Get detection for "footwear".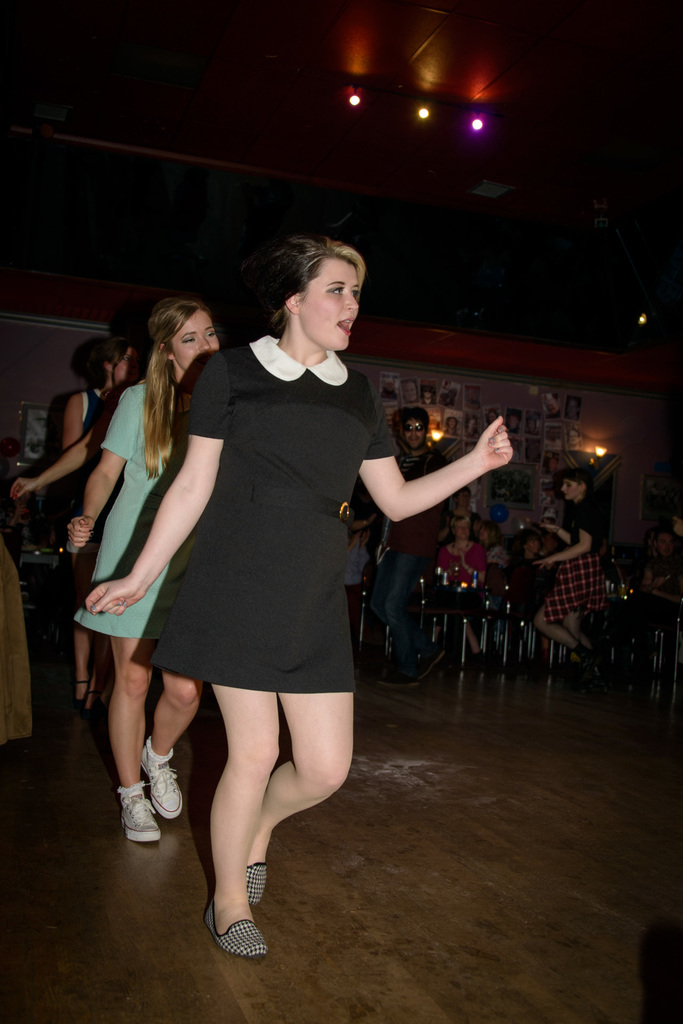
Detection: bbox=[117, 794, 159, 841].
